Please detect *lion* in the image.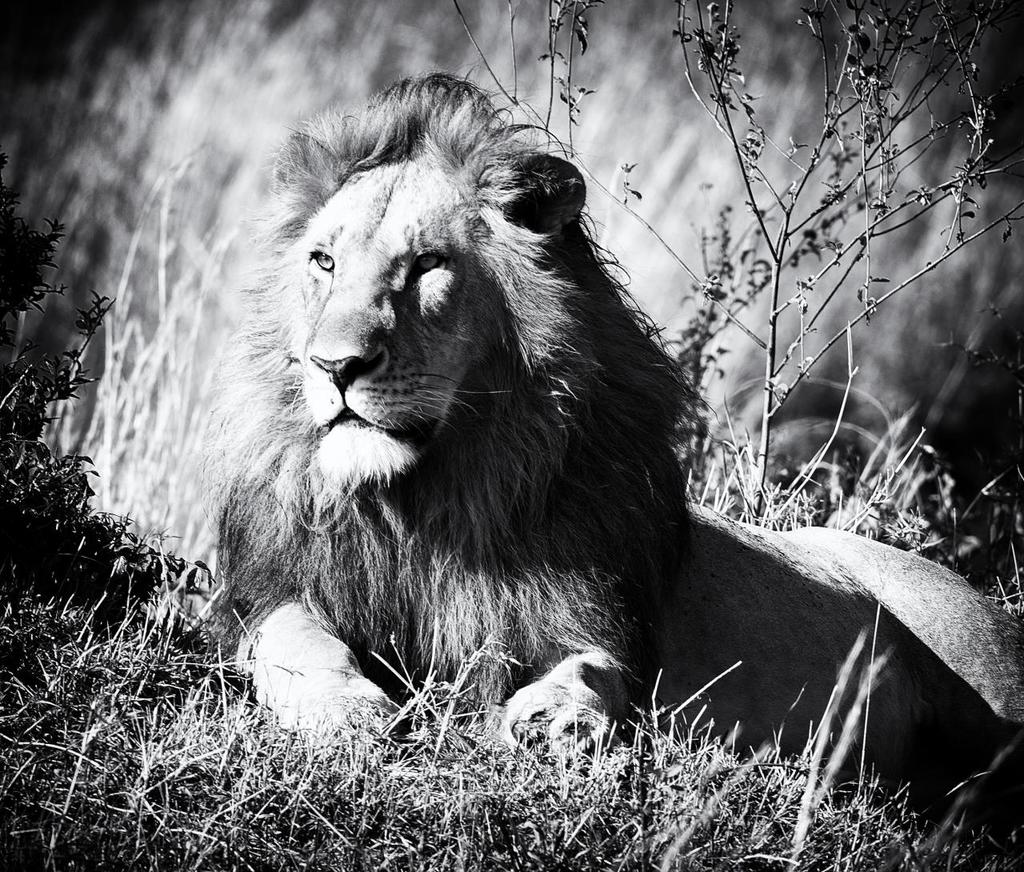
BBox(211, 73, 1023, 835).
